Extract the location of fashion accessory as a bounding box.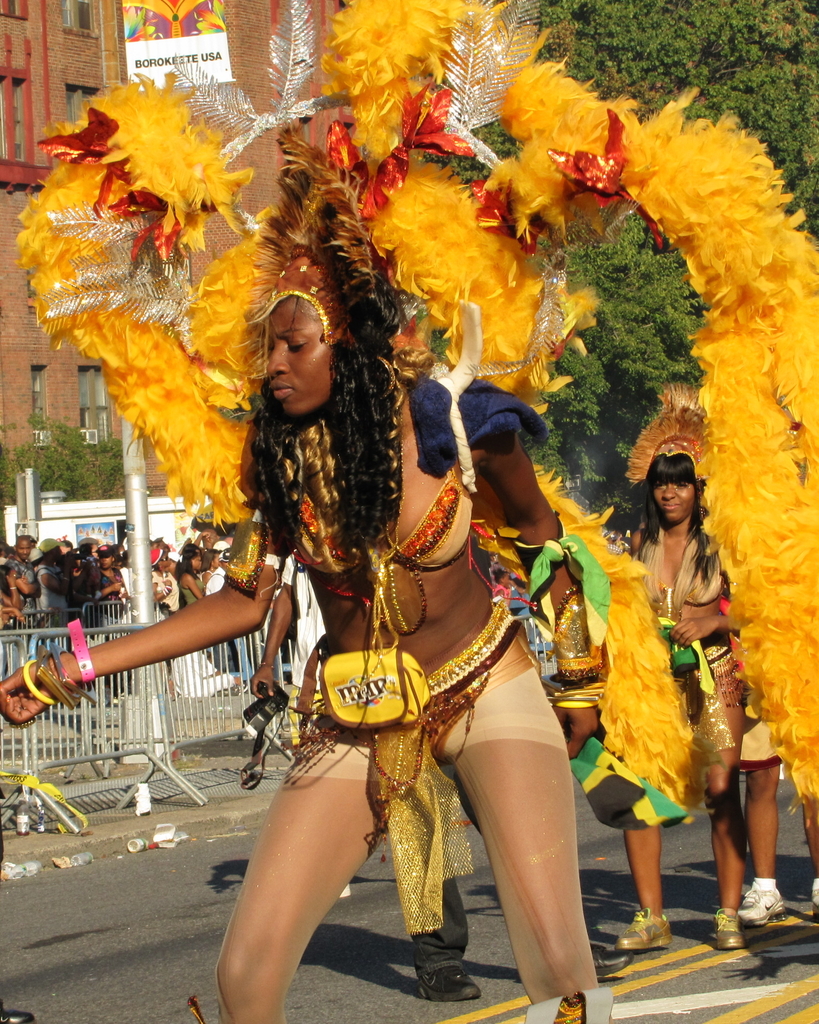
97:545:109:554.
